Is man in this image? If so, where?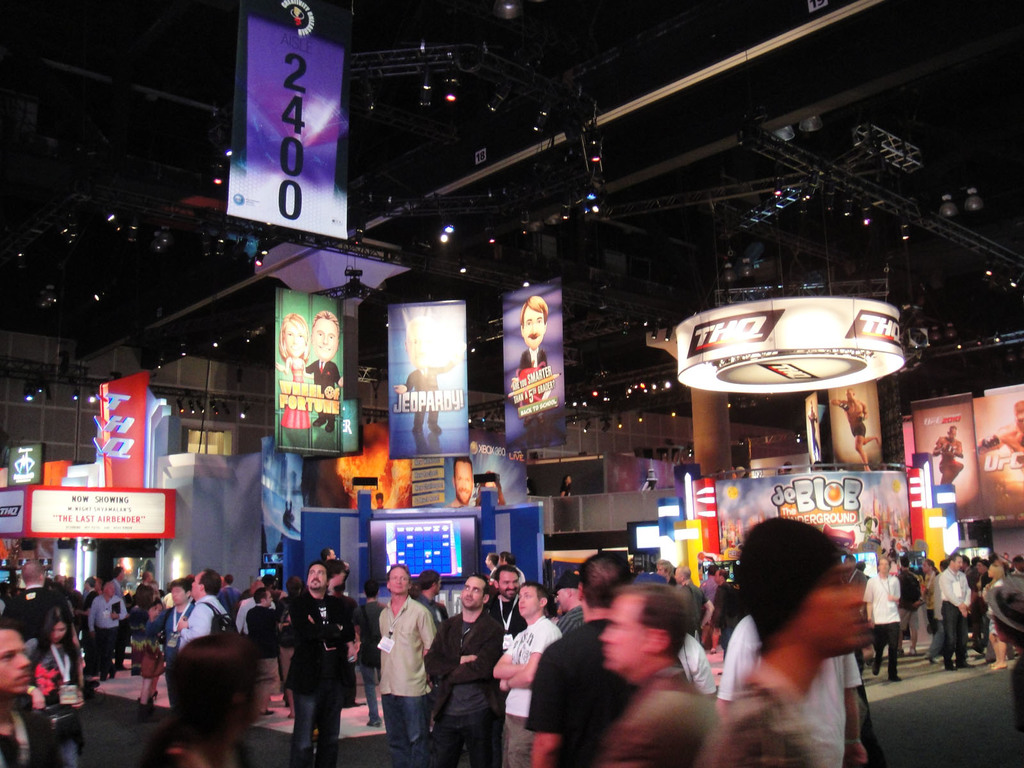
Yes, at box(424, 573, 511, 767).
